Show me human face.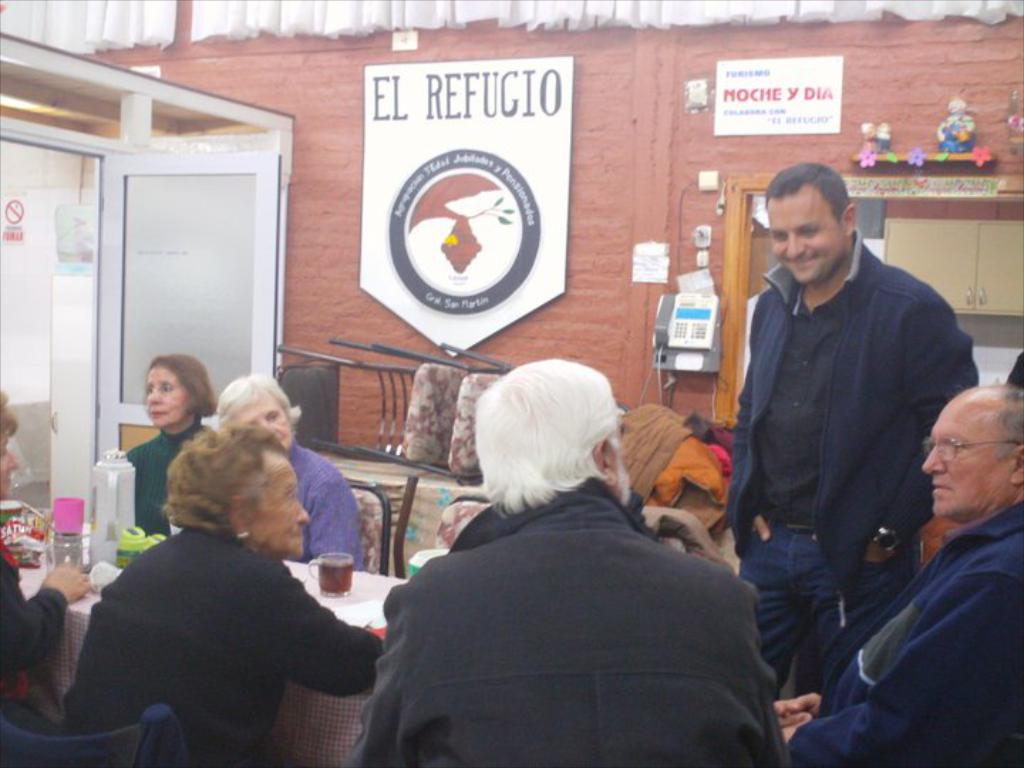
human face is here: <region>146, 367, 196, 428</region>.
